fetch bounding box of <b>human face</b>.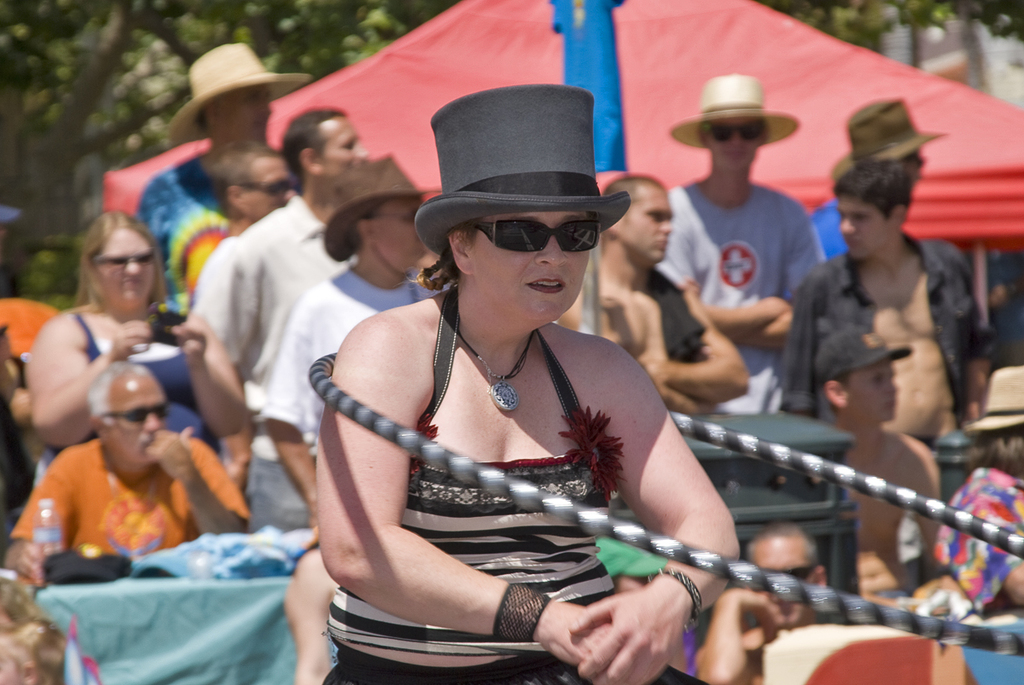
Bbox: pyautogui.locateOnScreen(97, 370, 172, 476).
